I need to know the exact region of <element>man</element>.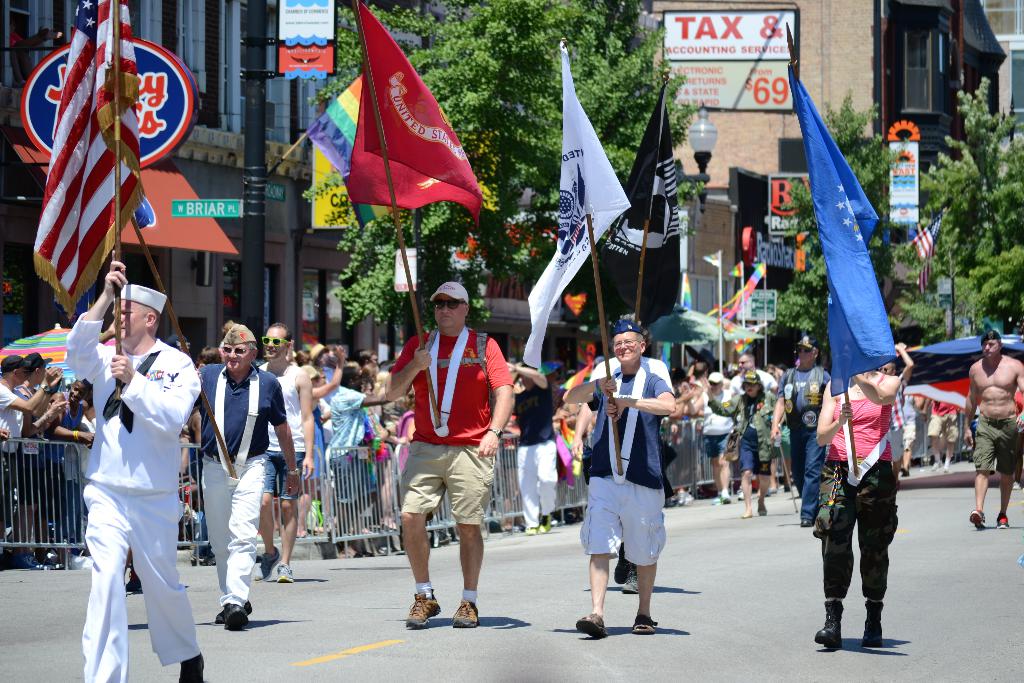
Region: select_region(926, 397, 962, 477).
